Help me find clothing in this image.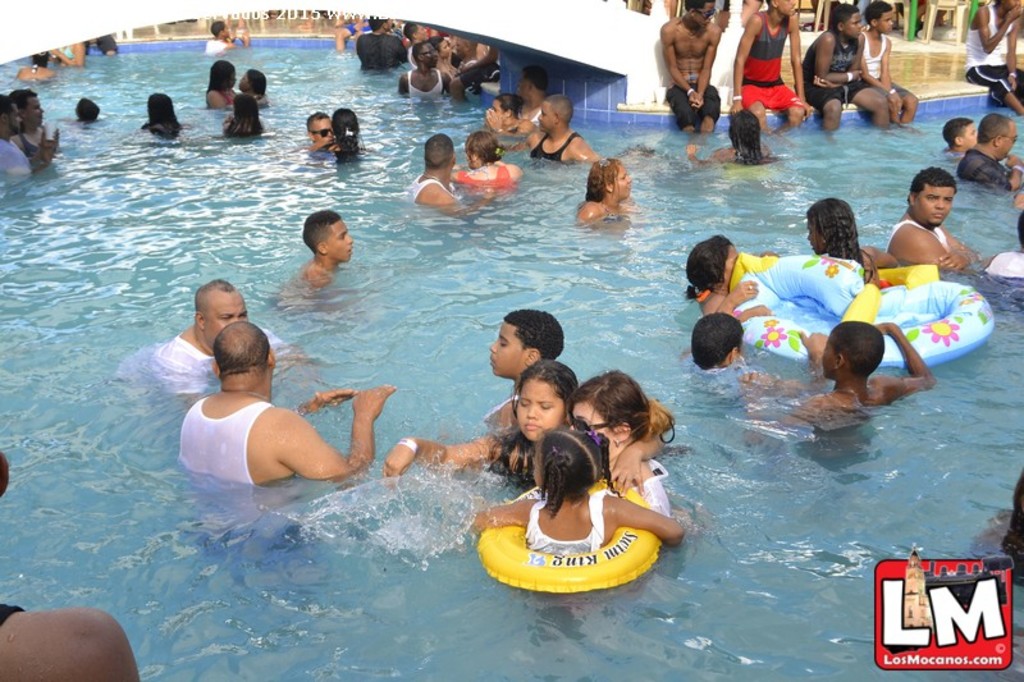
Found it: box(626, 461, 671, 517).
